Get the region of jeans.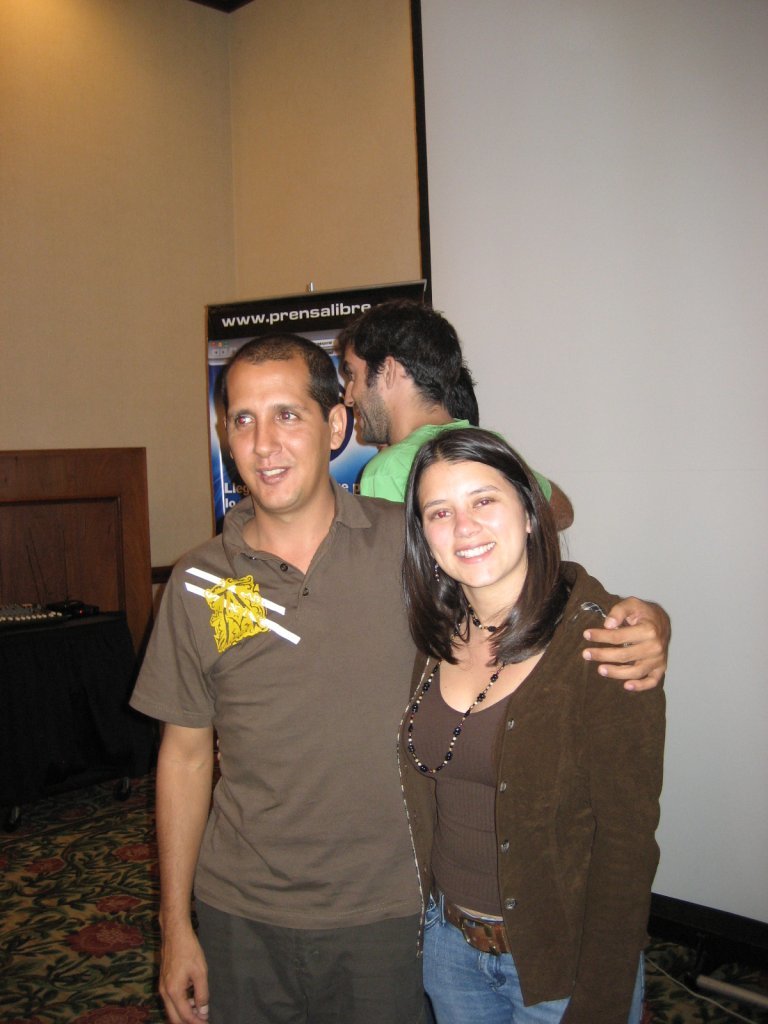
box(415, 905, 643, 1023).
